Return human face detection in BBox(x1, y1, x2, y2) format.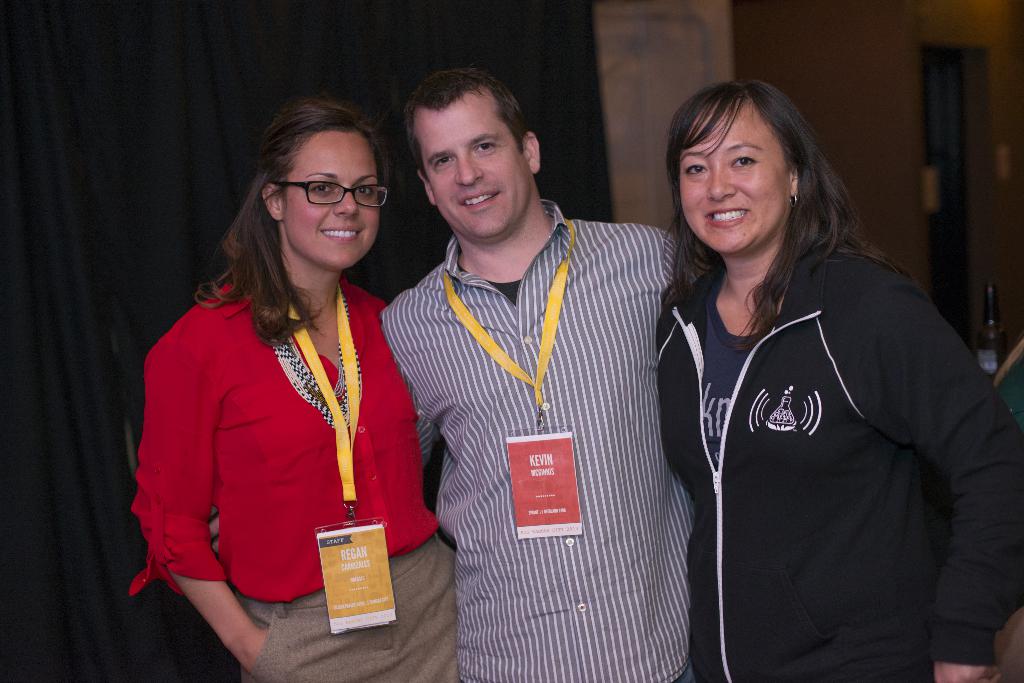
BBox(423, 88, 533, 242).
